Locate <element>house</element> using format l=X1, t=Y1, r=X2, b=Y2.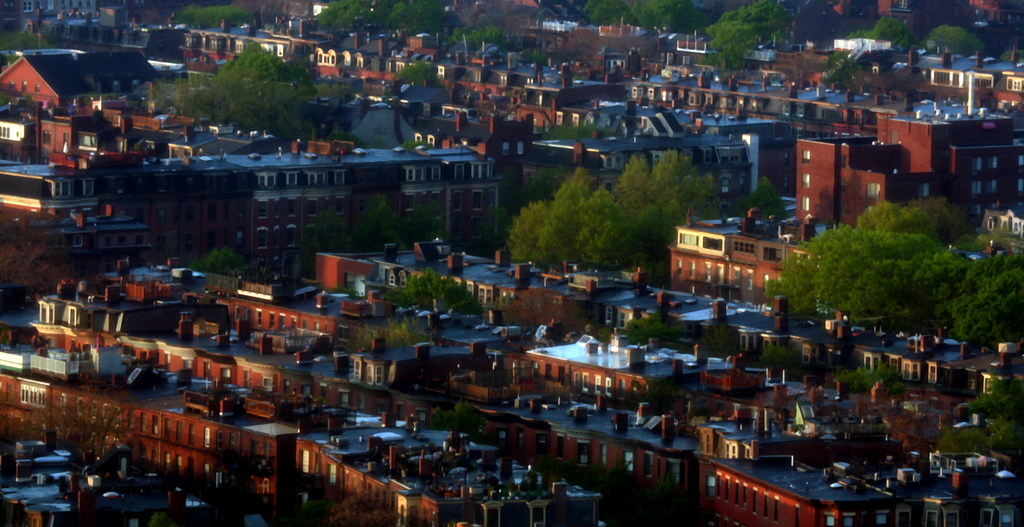
l=369, t=58, r=400, b=89.
